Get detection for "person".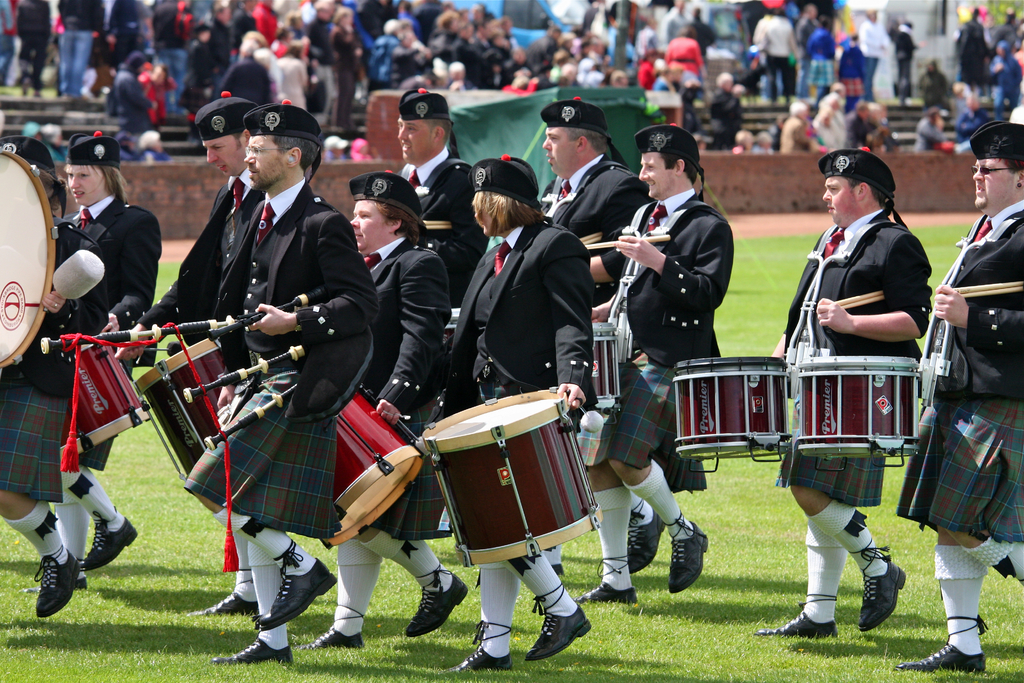
Detection: pyautogui.locateOnScreen(772, 147, 936, 632).
